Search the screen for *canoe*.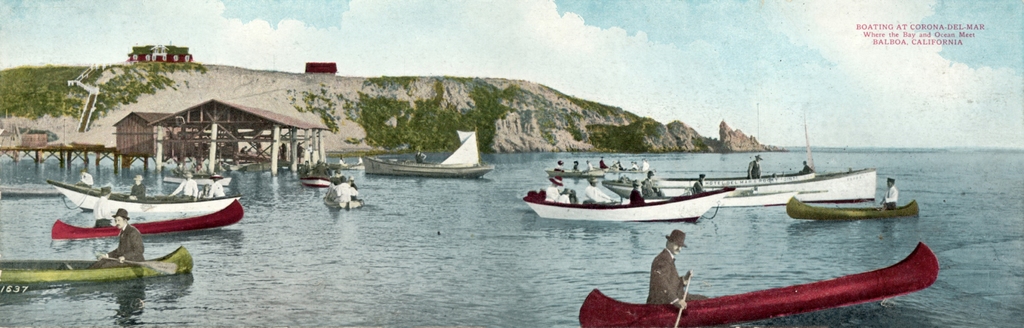
Found at (x1=596, y1=158, x2=649, y2=172).
